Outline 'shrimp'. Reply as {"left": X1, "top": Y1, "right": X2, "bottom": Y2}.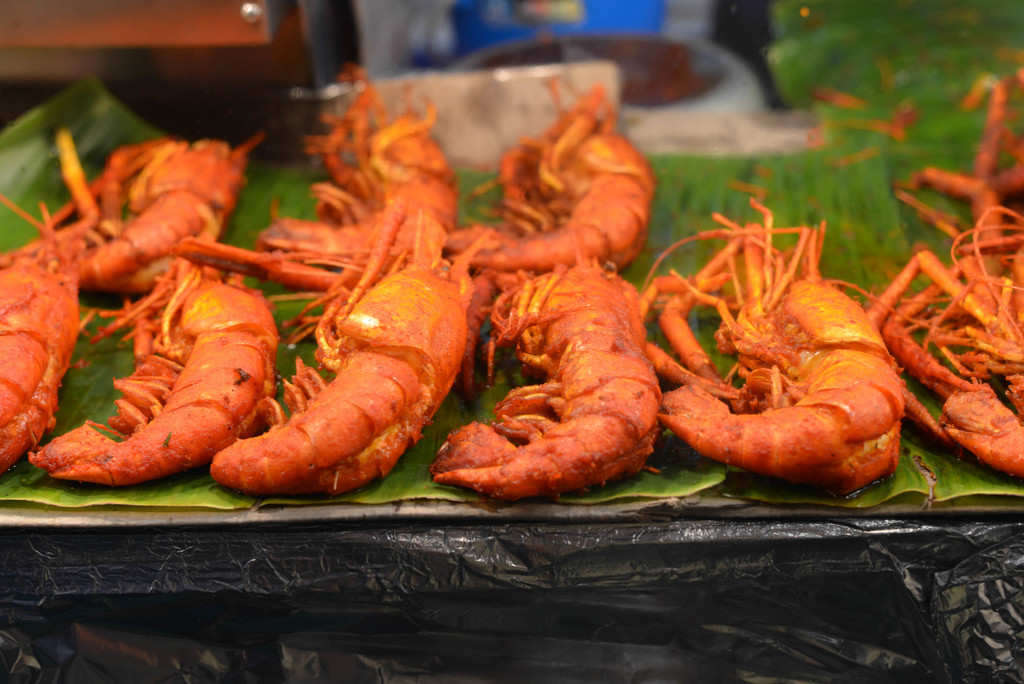
{"left": 430, "top": 236, "right": 666, "bottom": 507}.
